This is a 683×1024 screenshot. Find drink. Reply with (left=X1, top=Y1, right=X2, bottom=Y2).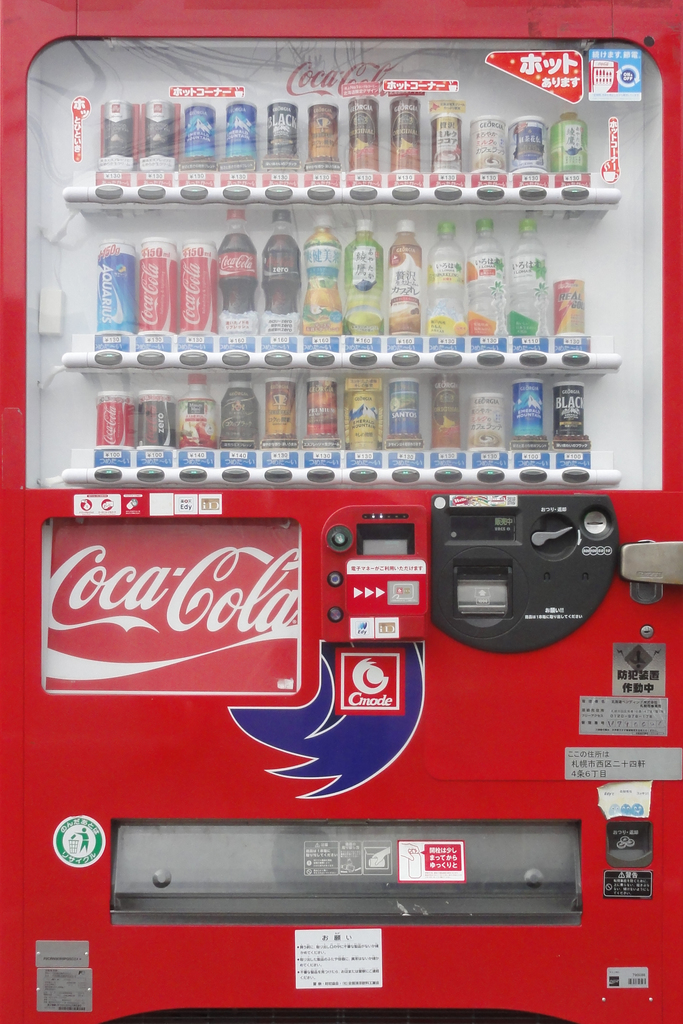
(left=268, top=380, right=294, bottom=438).
